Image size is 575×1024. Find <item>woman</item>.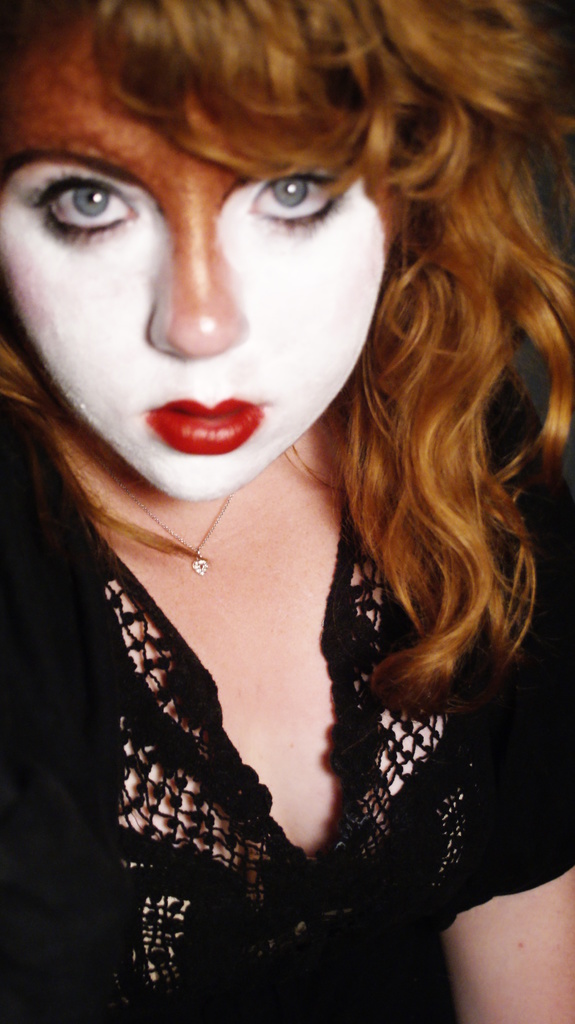
left=27, top=70, right=552, bottom=999.
